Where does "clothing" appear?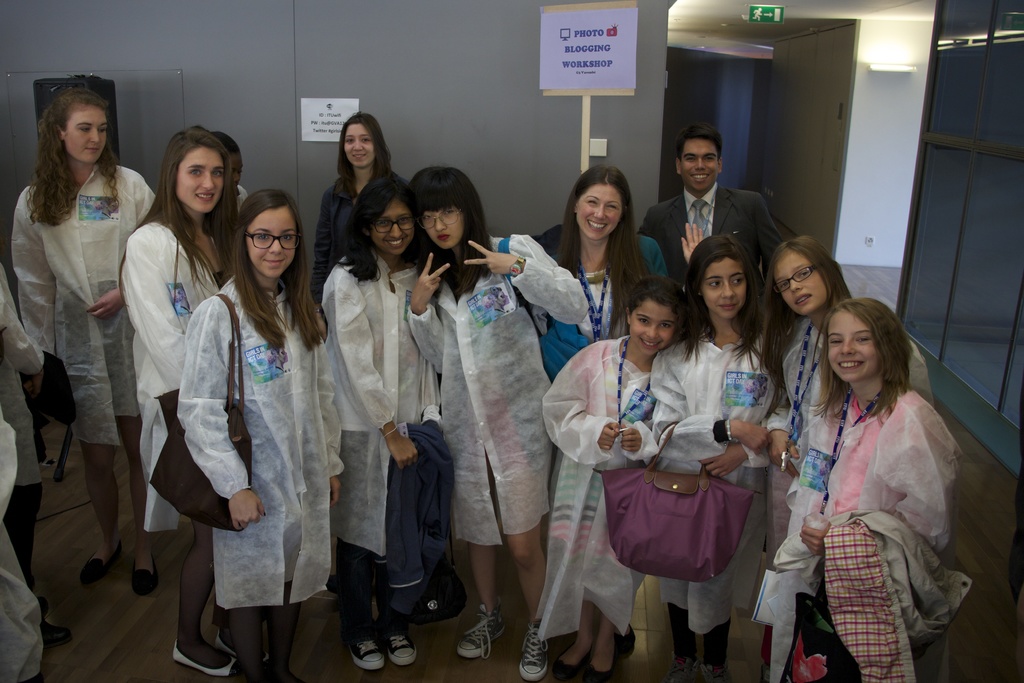
Appears at (left=0, top=415, right=42, bottom=682).
